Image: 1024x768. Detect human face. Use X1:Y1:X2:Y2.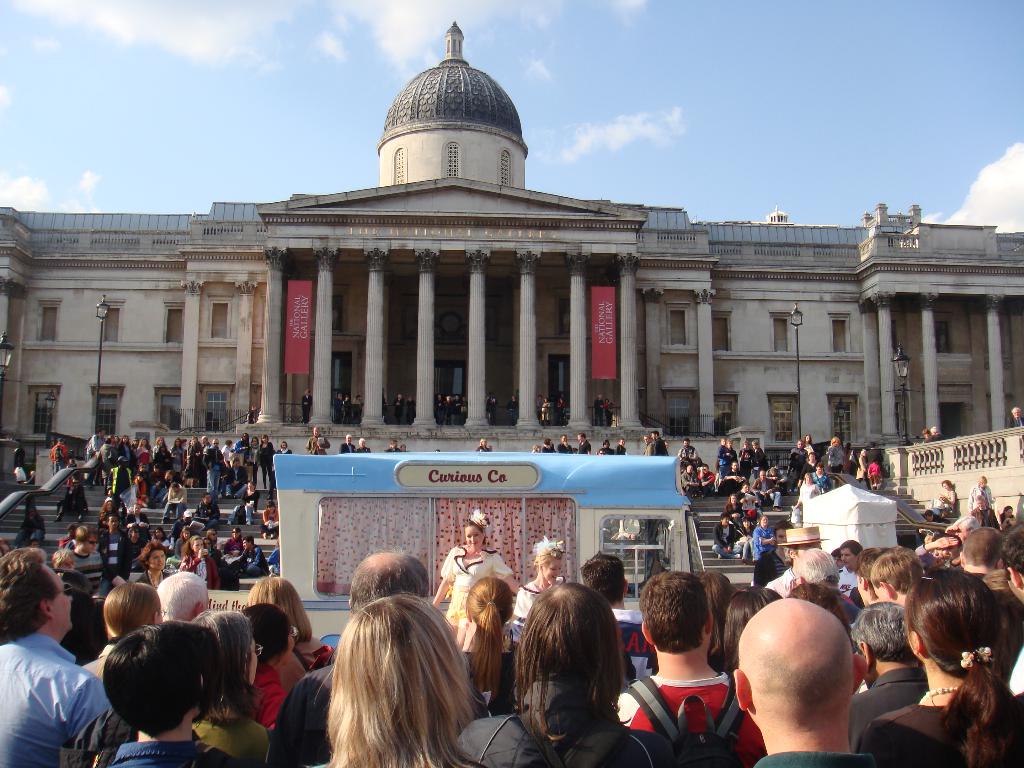
835:438:838:444.
